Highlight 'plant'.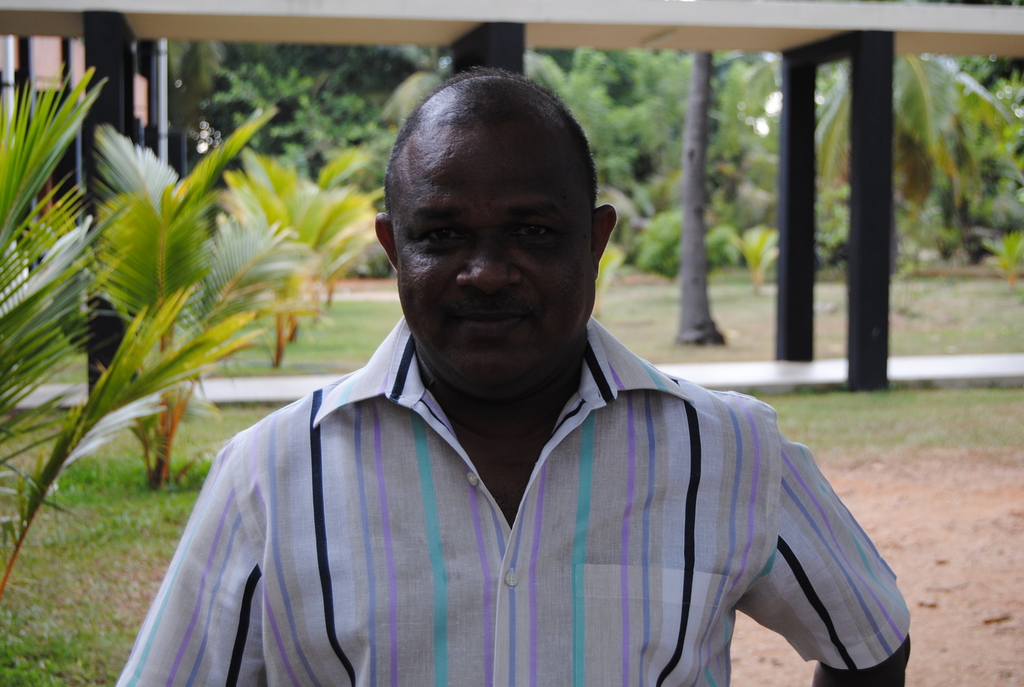
Highlighted region: crop(202, 262, 404, 385).
